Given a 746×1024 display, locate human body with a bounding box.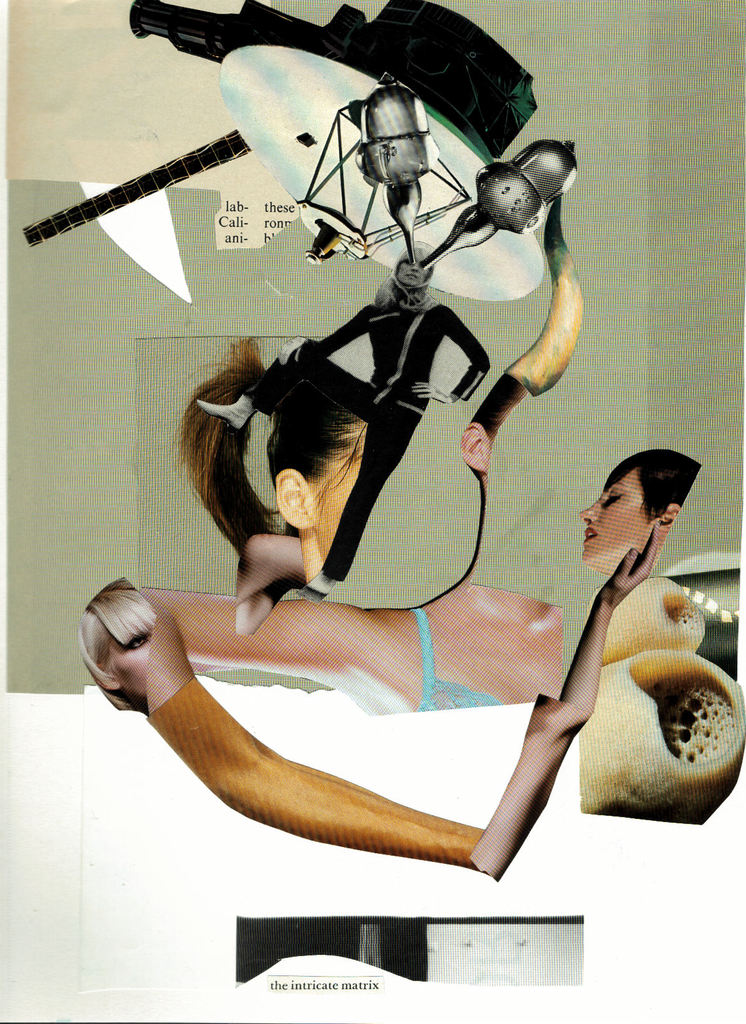
Located: [202, 243, 491, 596].
